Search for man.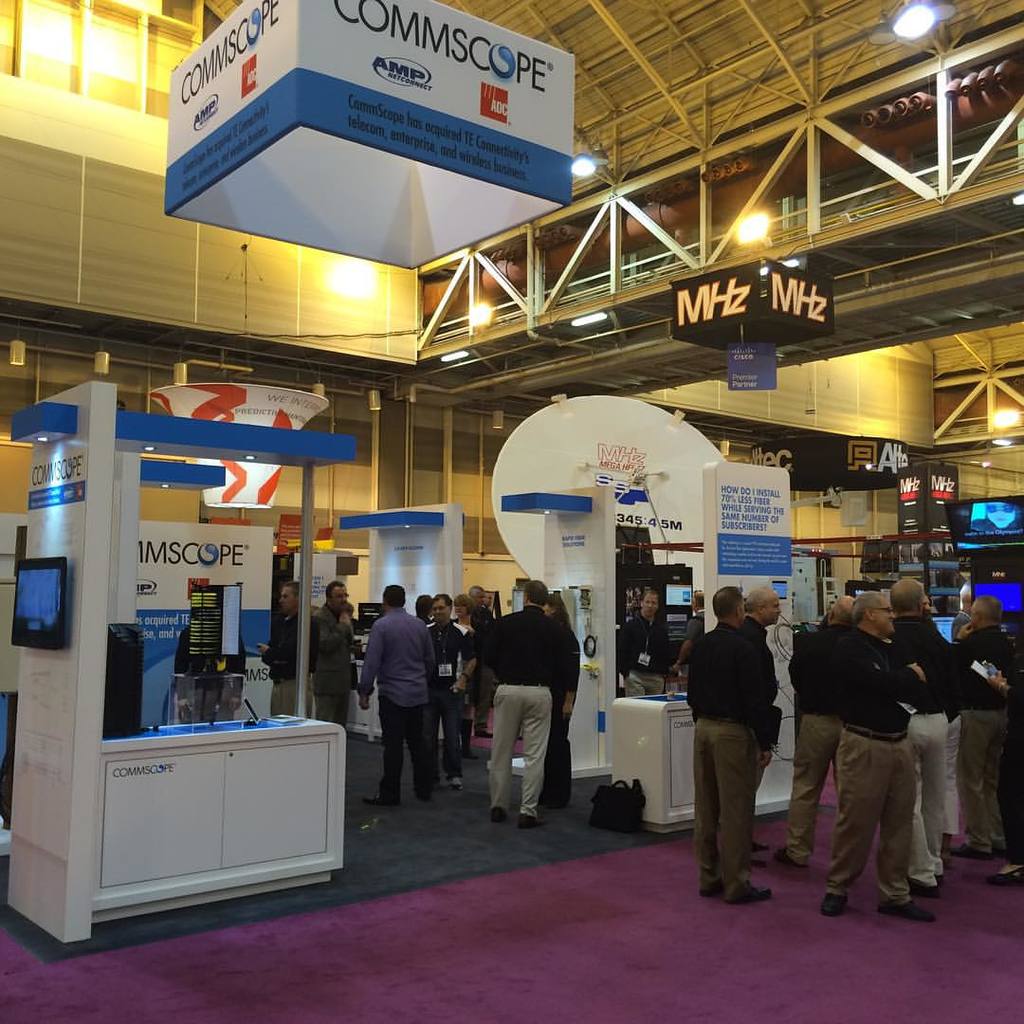
Found at x1=887, y1=582, x2=951, y2=898.
